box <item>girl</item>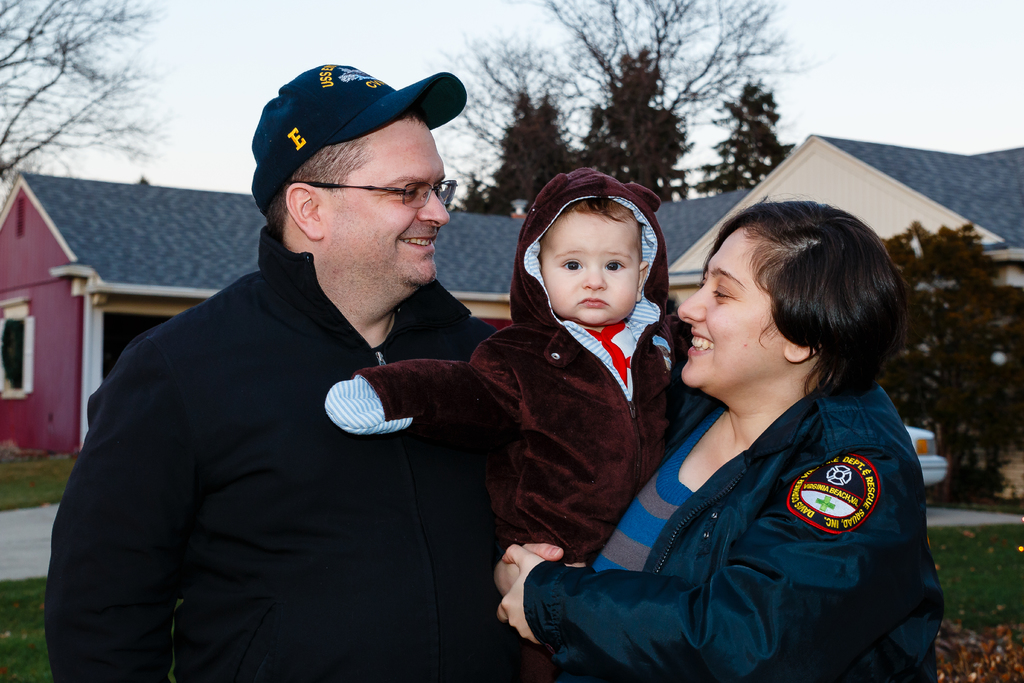
497:198:948:682
